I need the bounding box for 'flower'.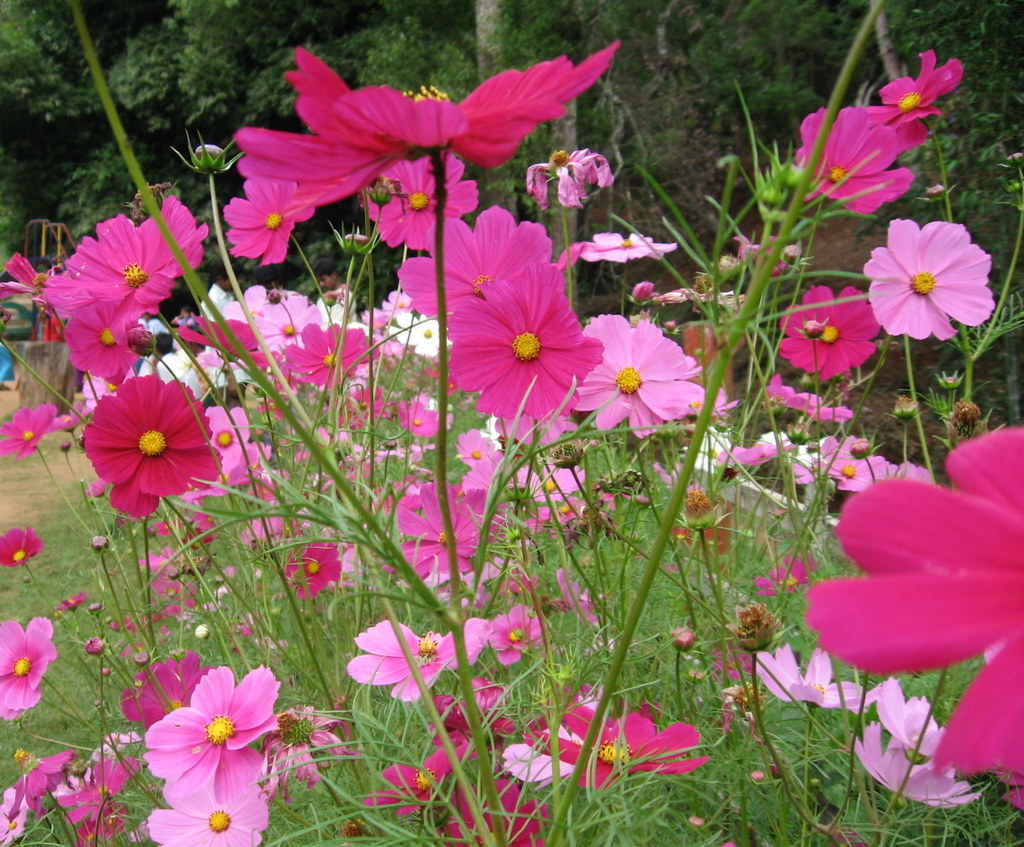
Here it is: pyautogui.locateOnScreen(875, 675, 958, 755).
